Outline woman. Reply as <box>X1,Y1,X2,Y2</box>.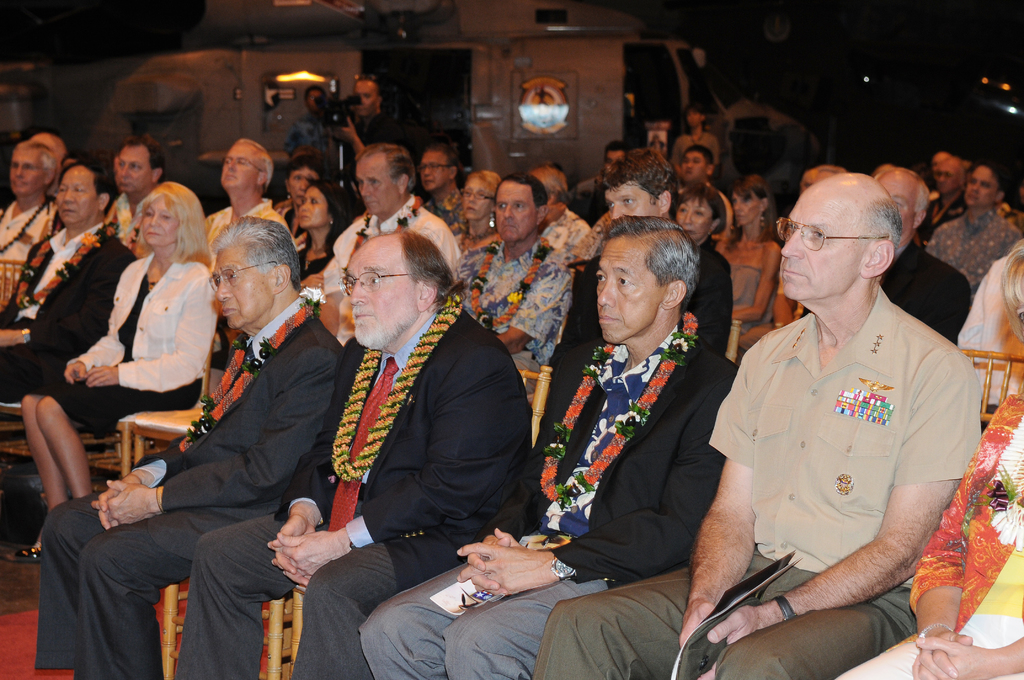
<box>716,174,781,333</box>.
